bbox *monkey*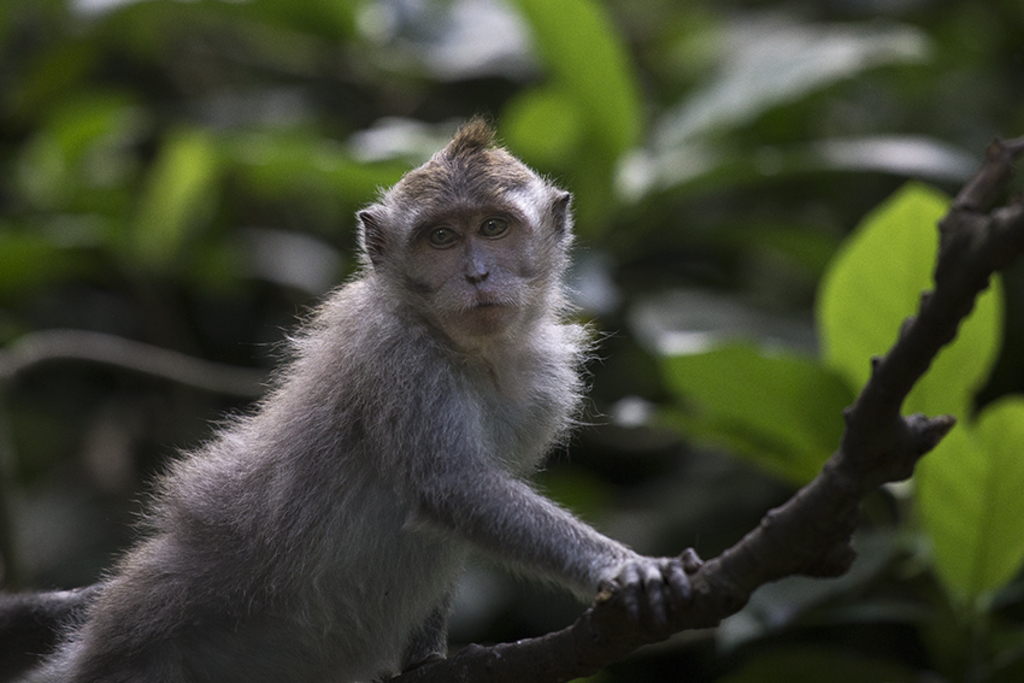
detection(25, 133, 731, 672)
